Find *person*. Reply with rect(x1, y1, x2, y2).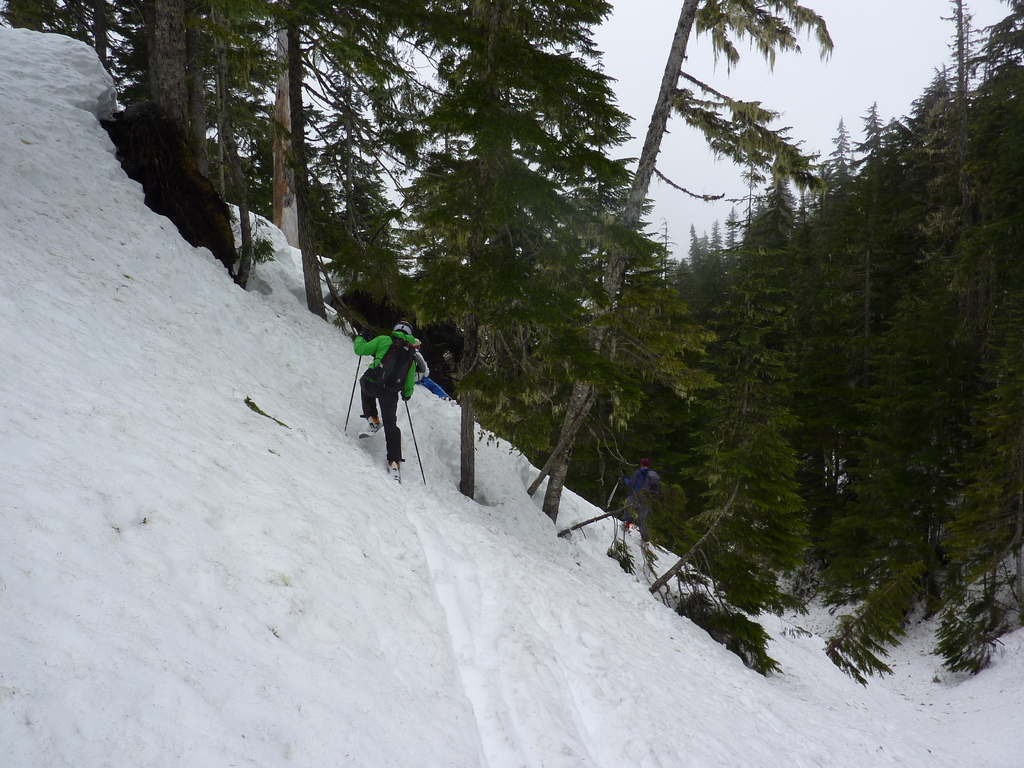
rect(344, 306, 427, 501).
